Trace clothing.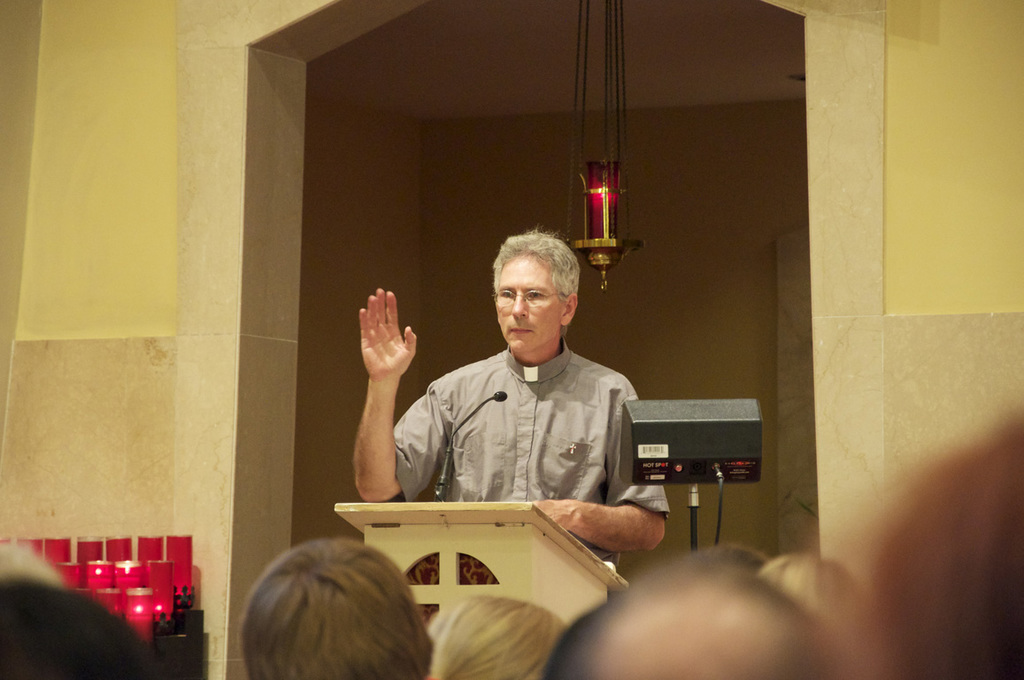
Traced to [left=394, top=313, right=657, bottom=536].
